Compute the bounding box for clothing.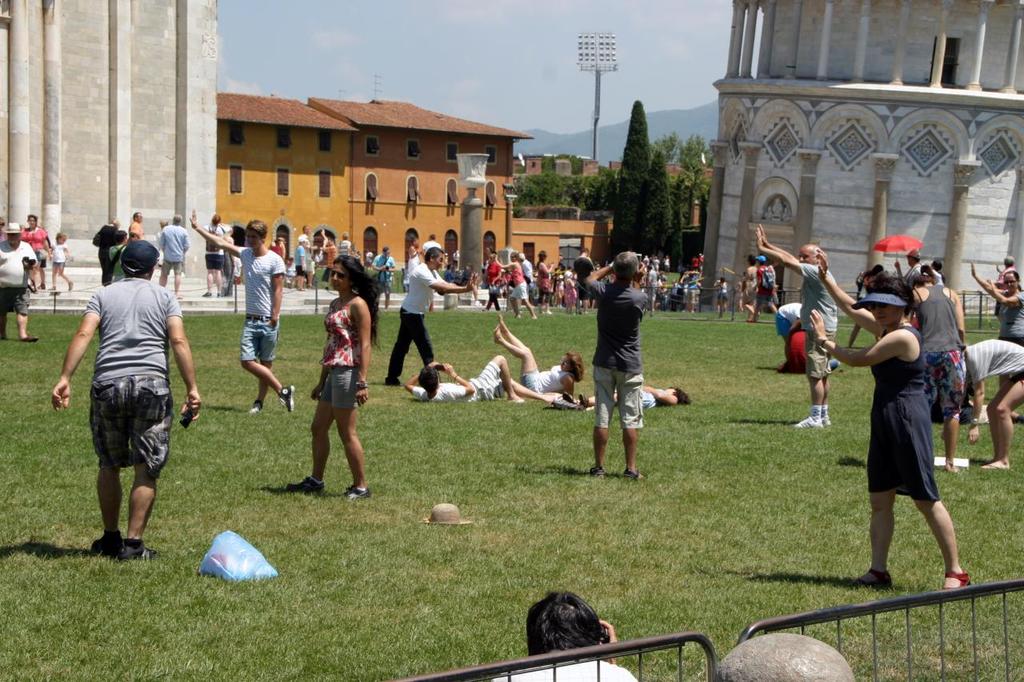
rect(485, 651, 635, 681).
